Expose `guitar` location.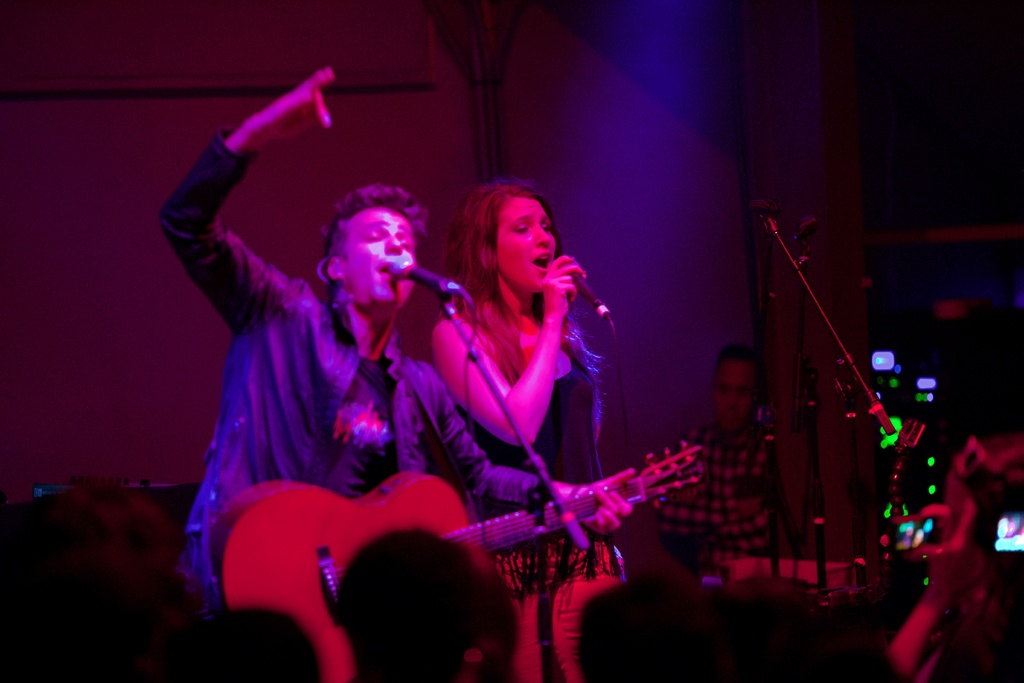
Exposed at <box>212,447,723,682</box>.
